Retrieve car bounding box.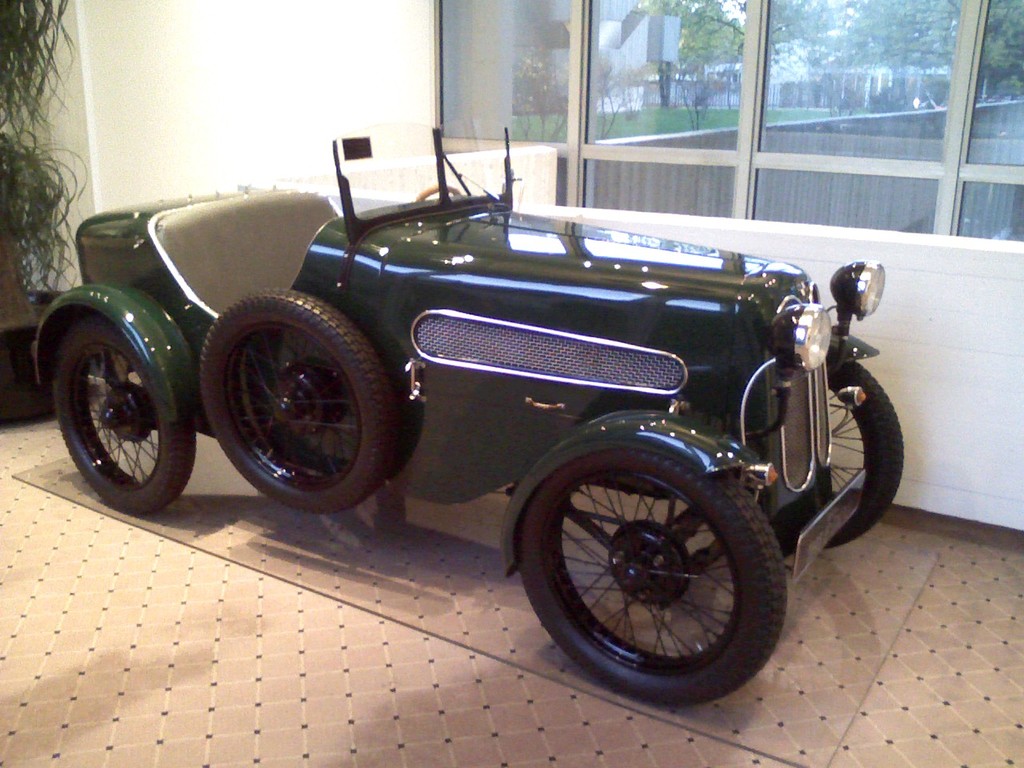
Bounding box: {"x1": 28, "y1": 138, "x2": 907, "y2": 710}.
